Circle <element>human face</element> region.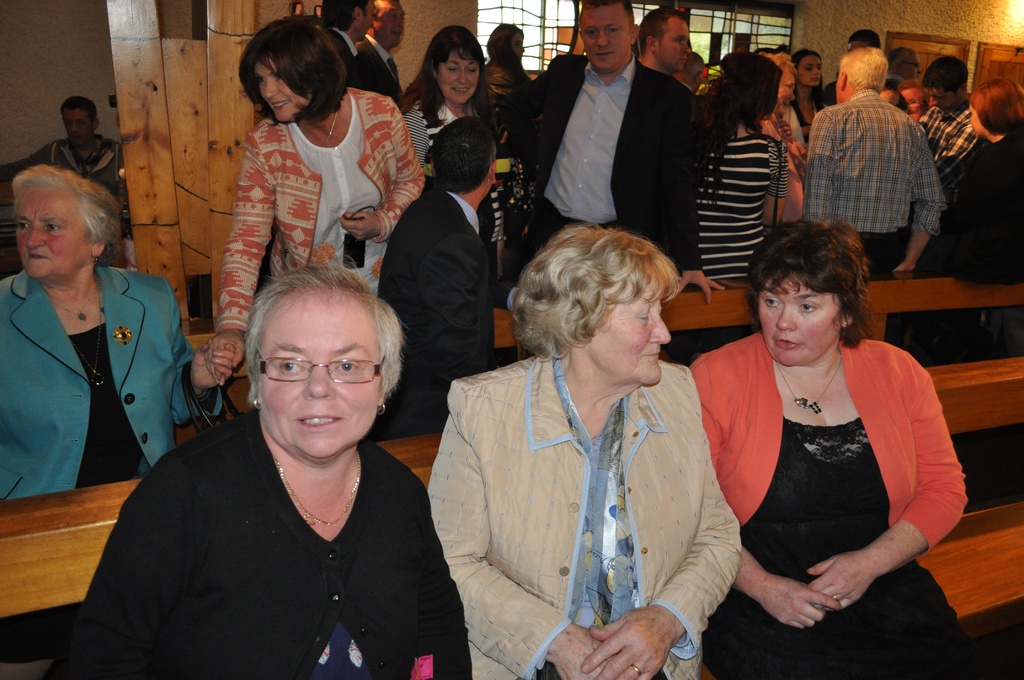
Region: (x1=588, y1=275, x2=671, y2=385).
